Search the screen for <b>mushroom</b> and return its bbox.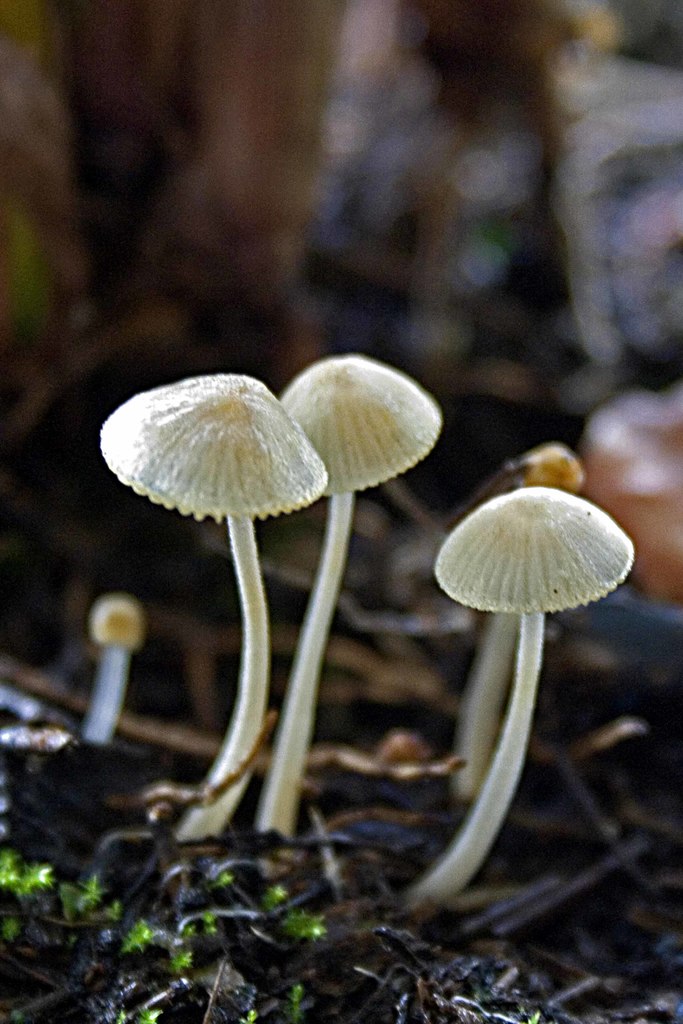
Found: <box>255,350,442,842</box>.
